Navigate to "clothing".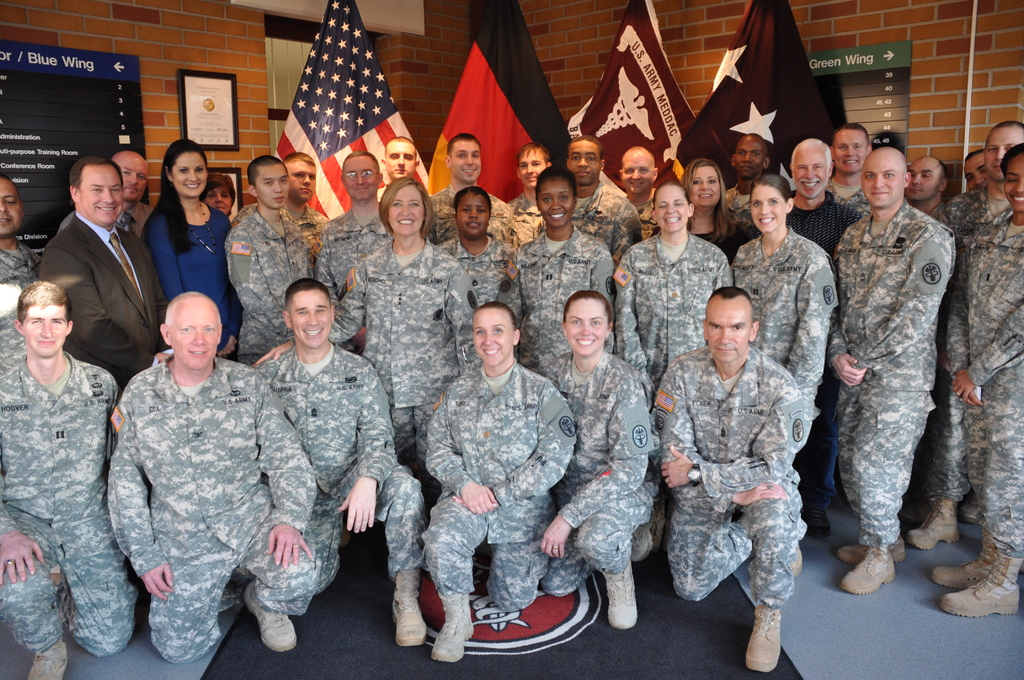
Navigation target: box=[942, 204, 1023, 546].
